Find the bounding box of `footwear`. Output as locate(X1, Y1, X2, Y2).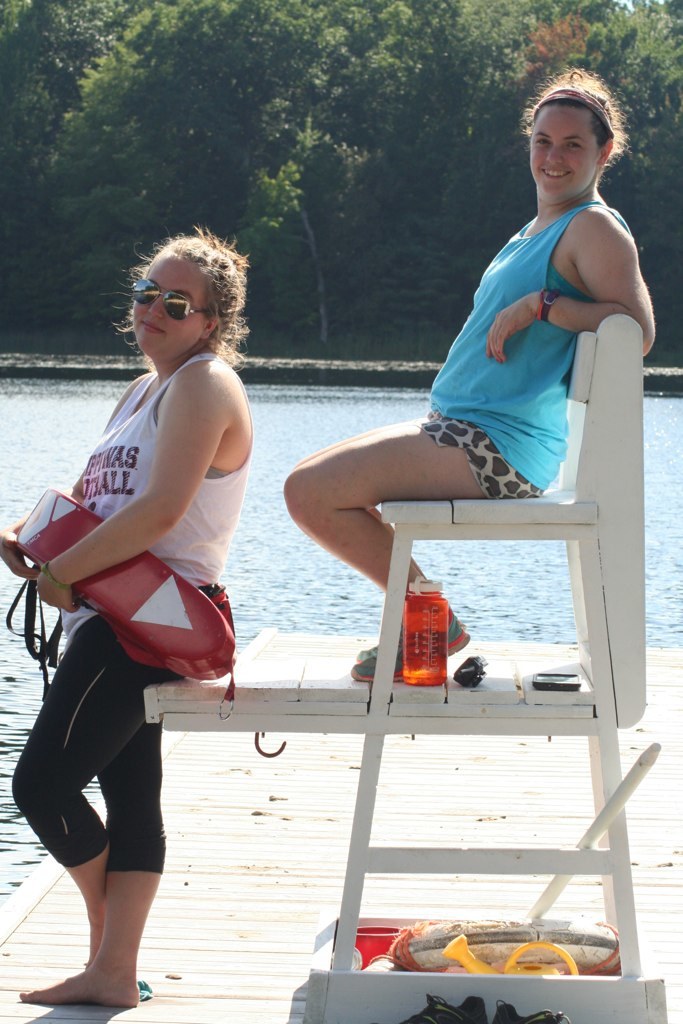
locate(351, 606, 468, 684).
